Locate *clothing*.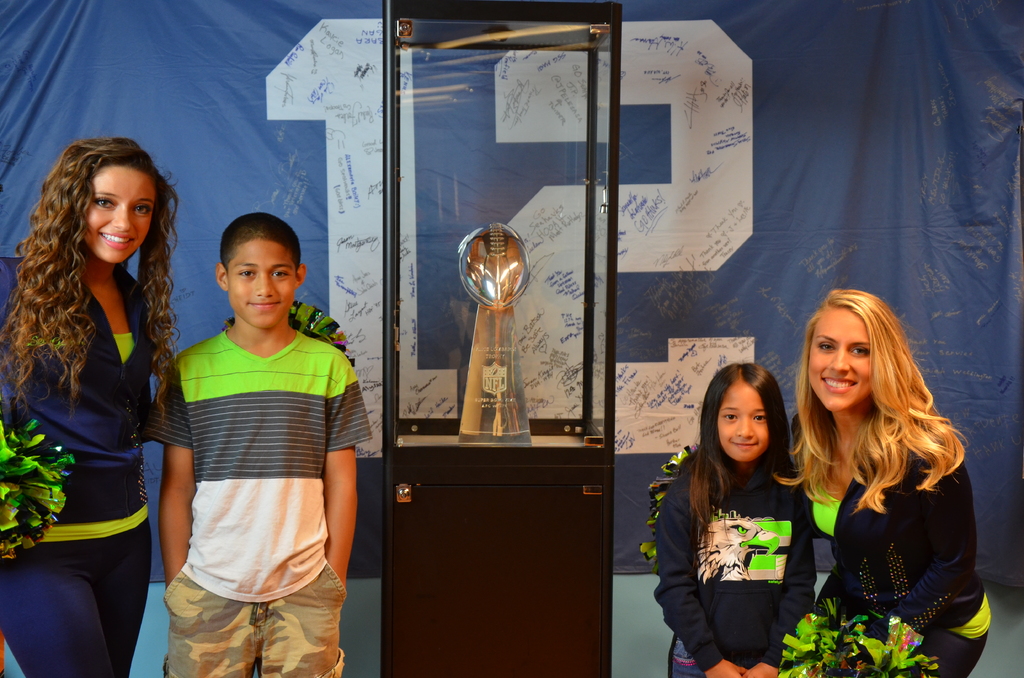
Bounding box: <box>0,252,148,677</box>.
